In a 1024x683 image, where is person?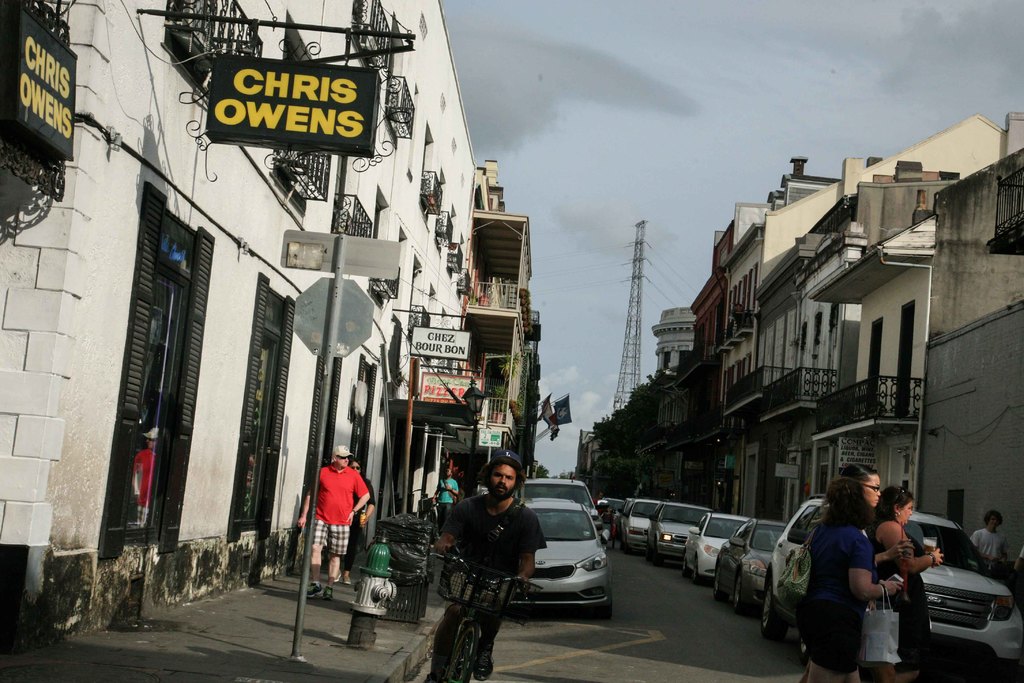
429,470,461,521.
